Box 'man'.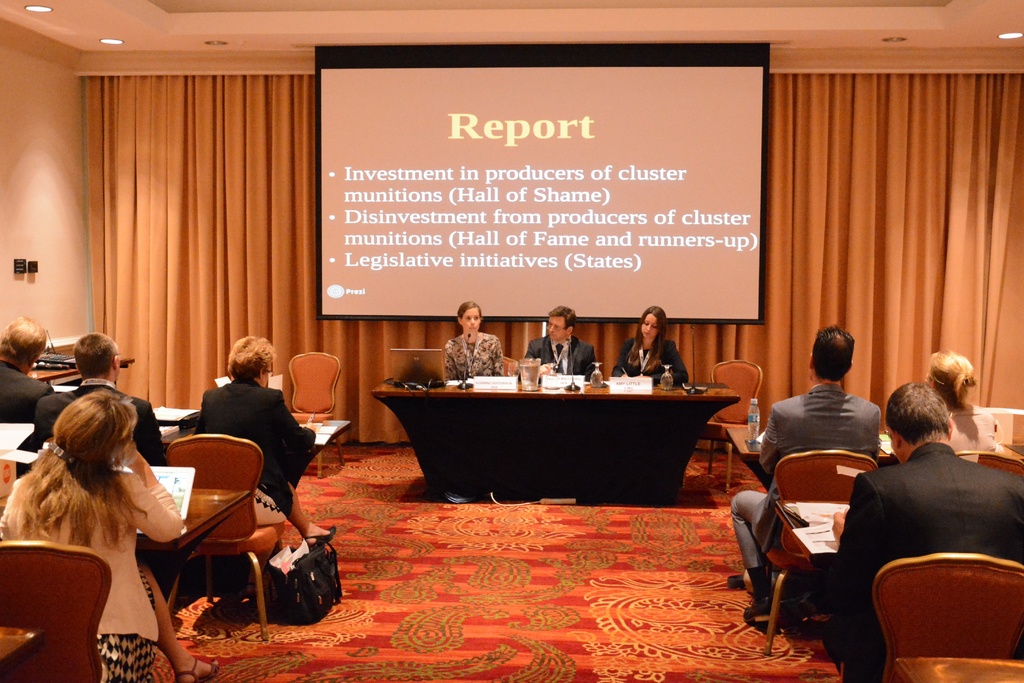
rect(29, 320, 177, 451).
